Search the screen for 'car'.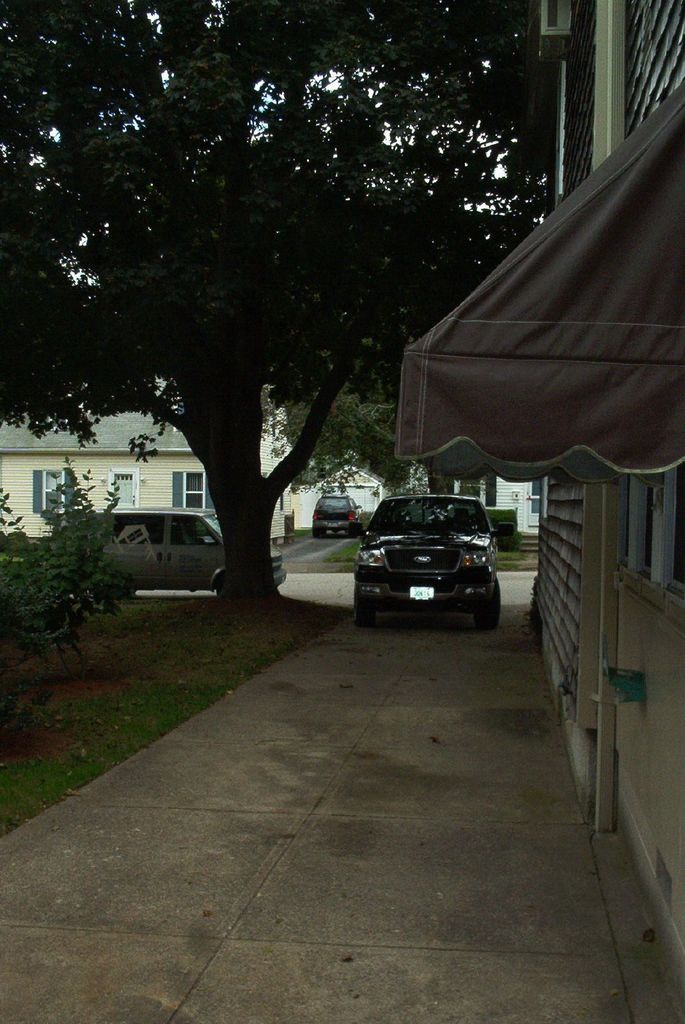
Found at l=345, t=492, r=511, b=628.
